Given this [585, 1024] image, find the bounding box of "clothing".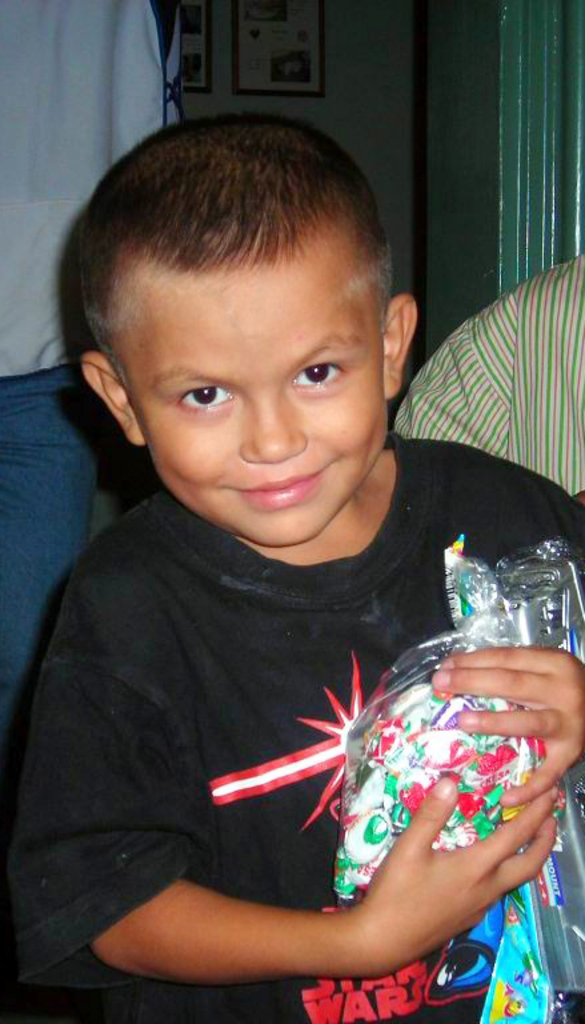
<bbox>0, 425, 584, 1023</bbox>.
